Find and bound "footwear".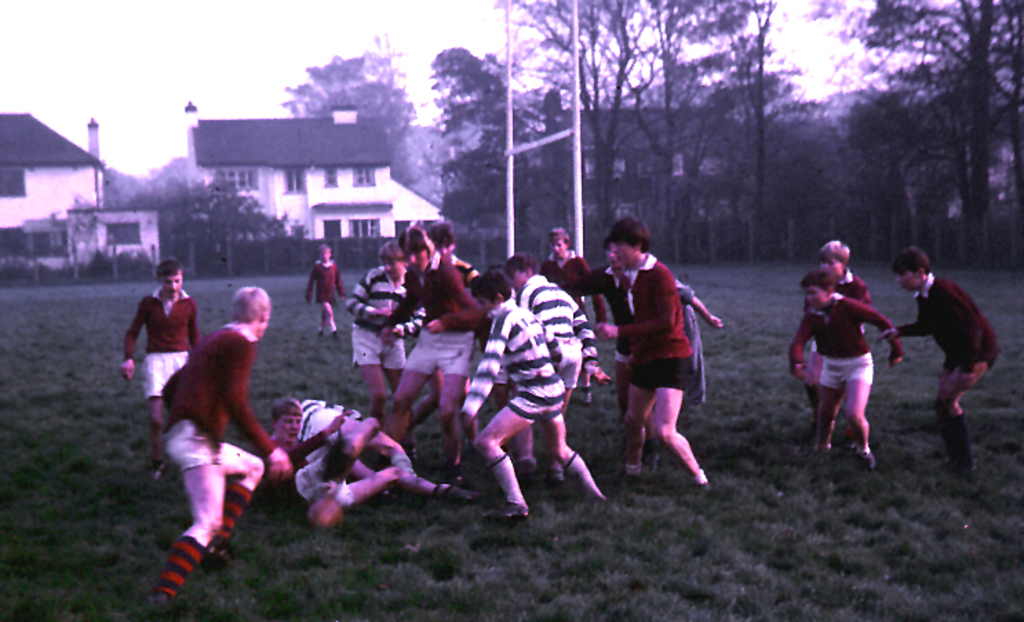
Bound: <region>843, 434, 854, 451</region>.
